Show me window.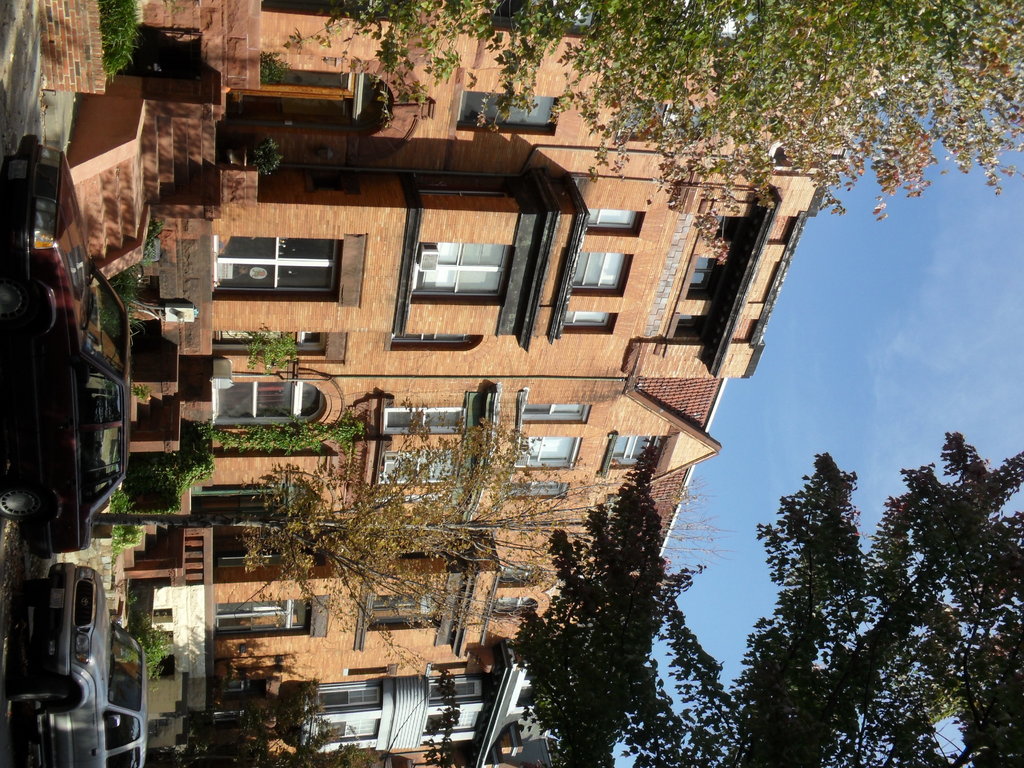
window is here: x1=564 y1=312 x2=611 y2=333.
